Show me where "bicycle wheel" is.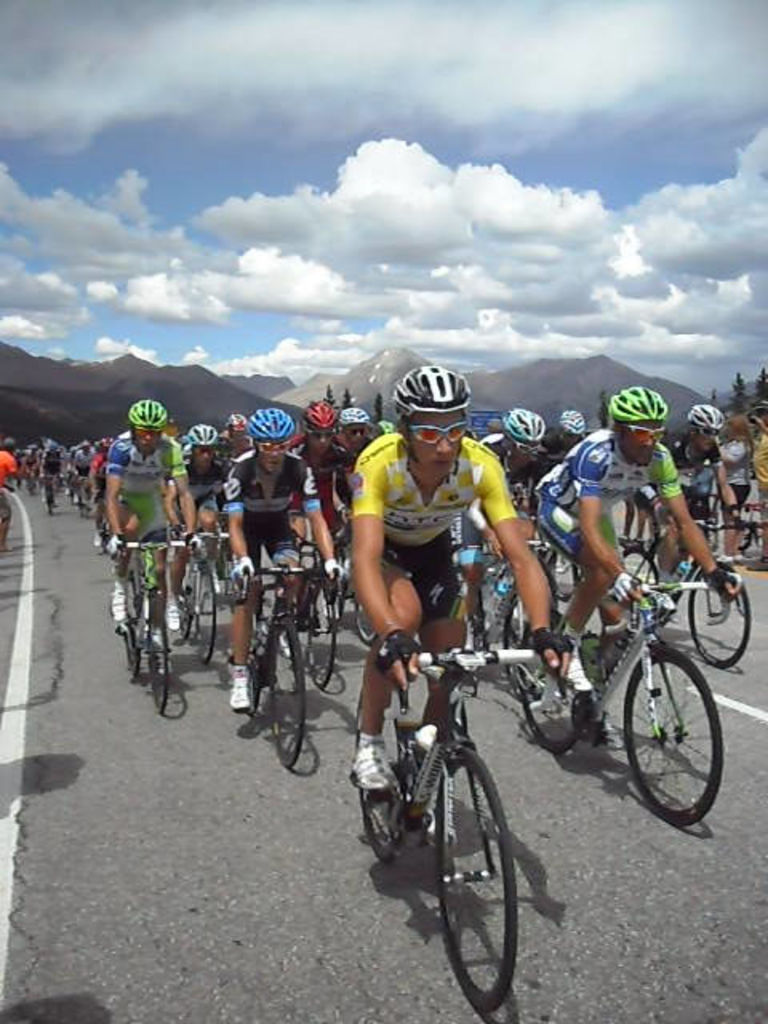
"bicycle wheel" is at BBox(691, 557, 752, 672).
